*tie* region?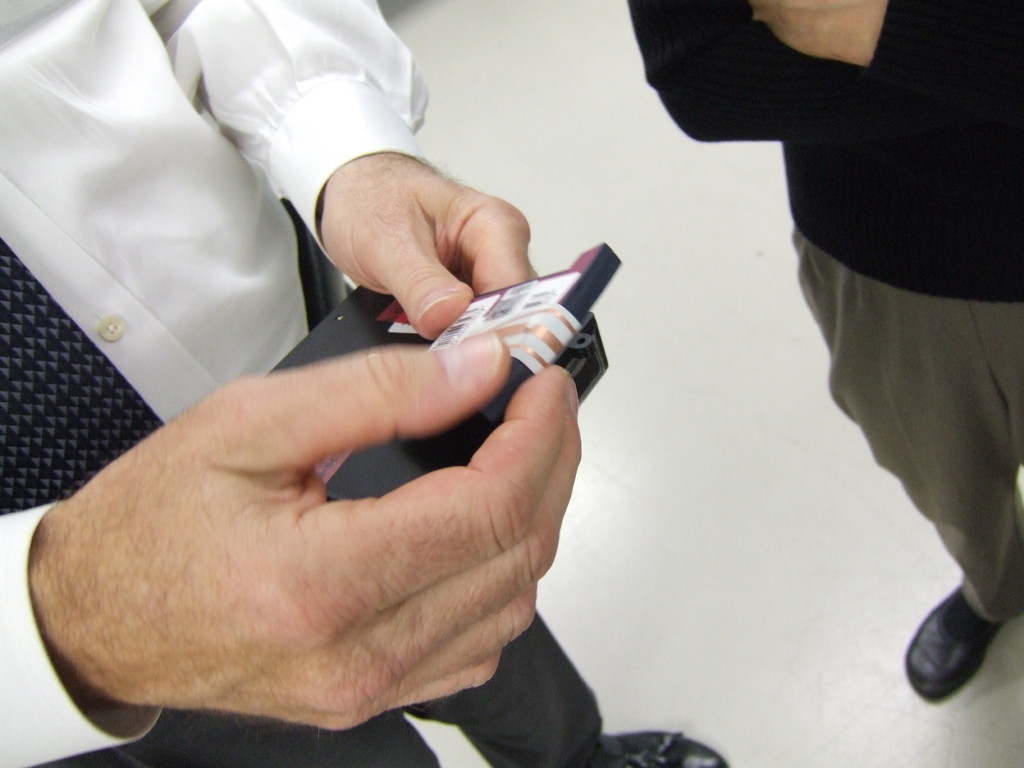
0,239,162,517
